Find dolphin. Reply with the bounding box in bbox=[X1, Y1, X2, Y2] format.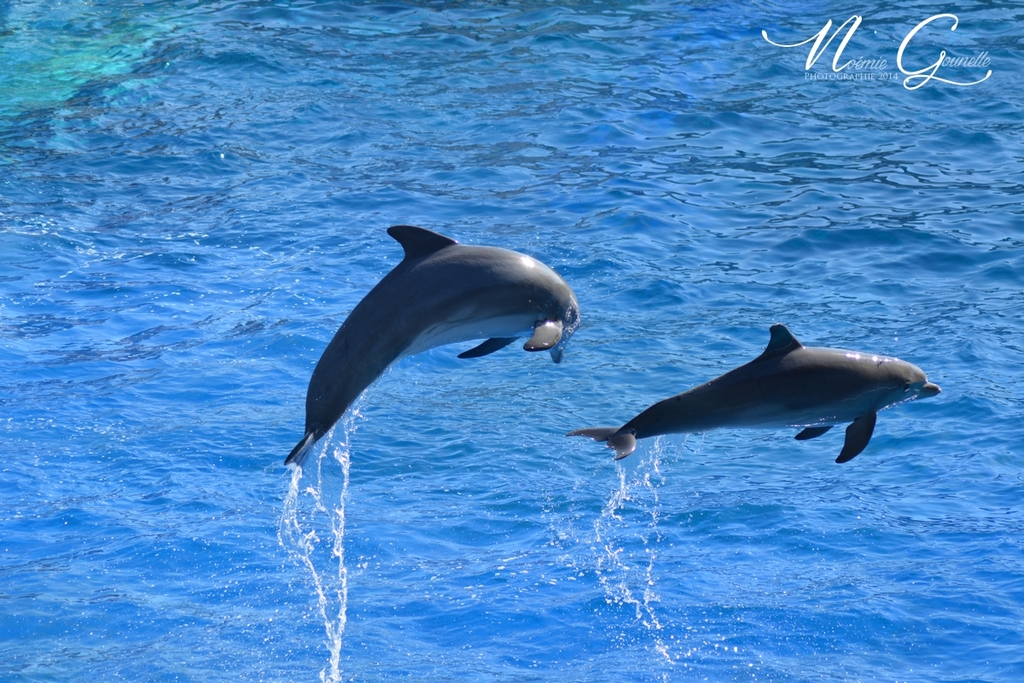
bbox=[284, 219, 579, 464].
